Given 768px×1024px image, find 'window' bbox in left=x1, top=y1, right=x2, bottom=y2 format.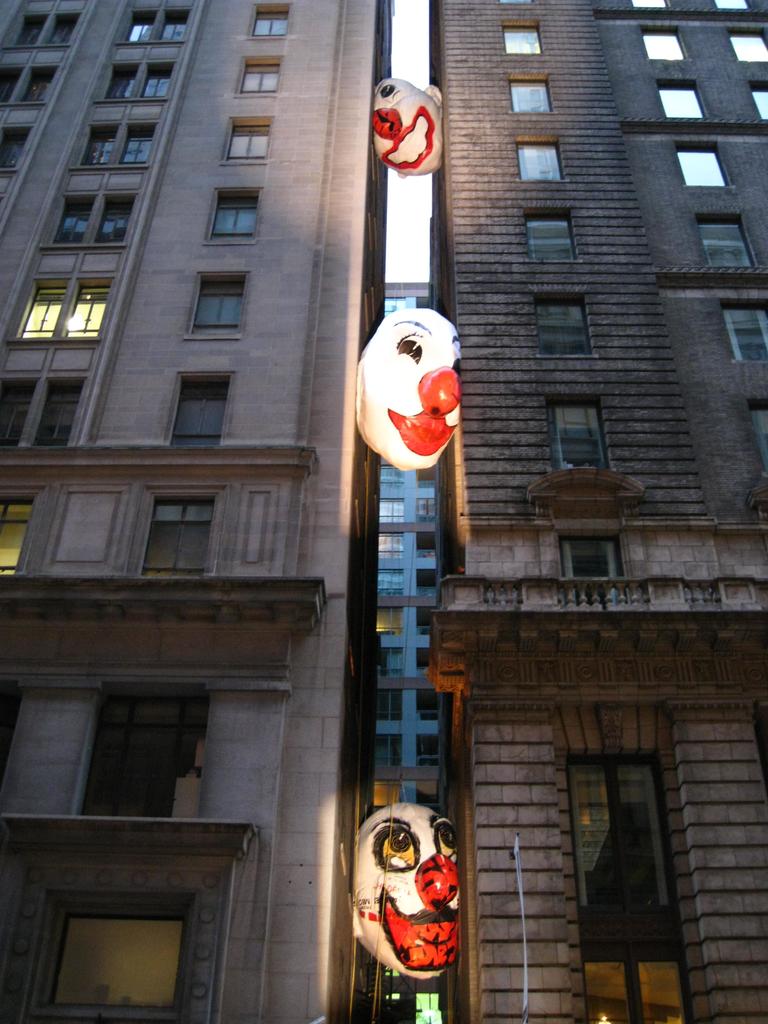
left=208, top=184, right=262, bottom=244.
